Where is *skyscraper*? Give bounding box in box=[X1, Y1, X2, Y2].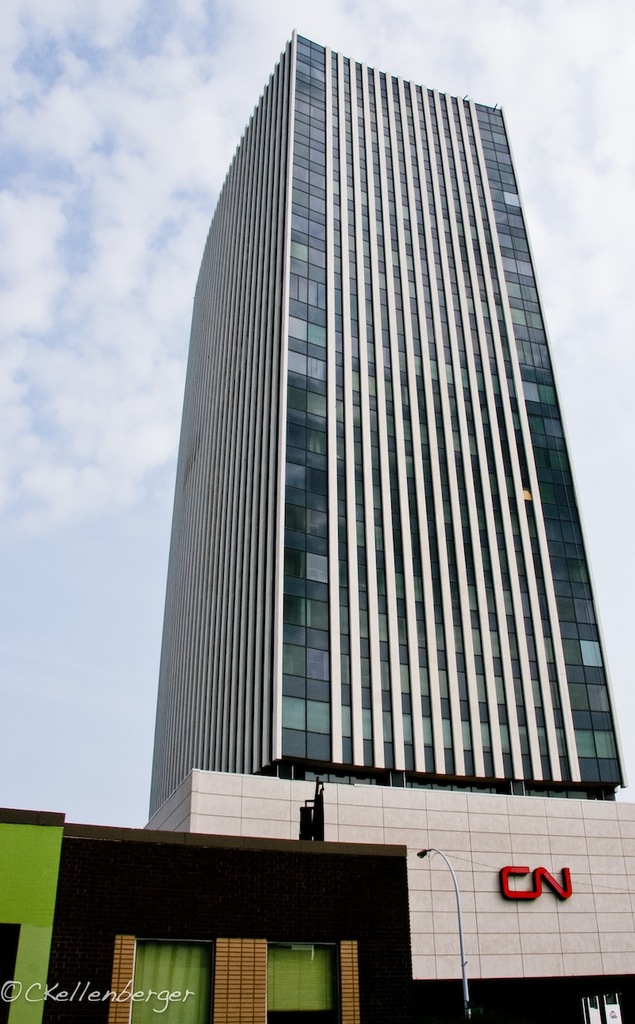
box=[104, 13, 628, 934].
